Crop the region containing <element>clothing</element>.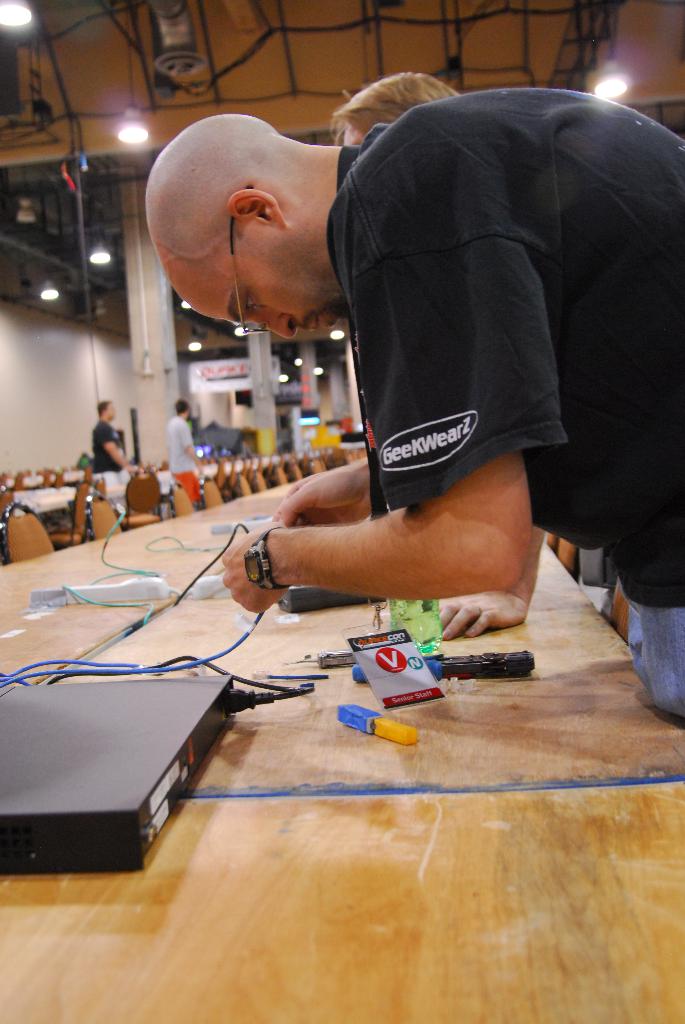
Crop region: <box>321,86,683,716</box>.
